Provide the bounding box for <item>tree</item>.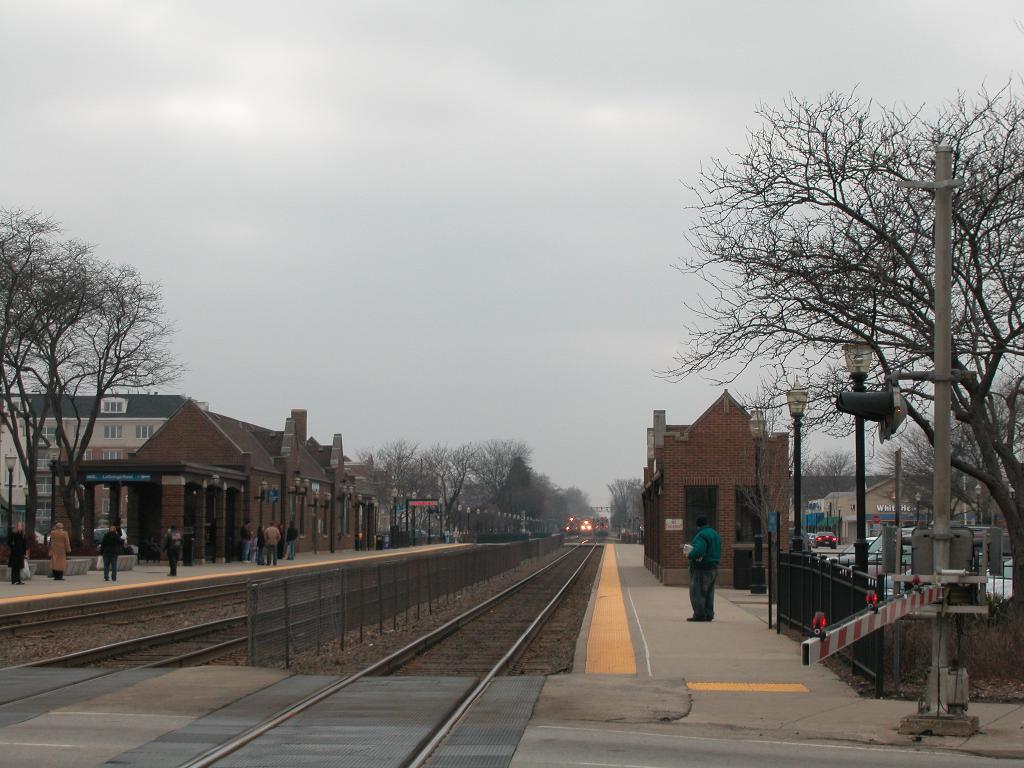
0 208 182 559.
